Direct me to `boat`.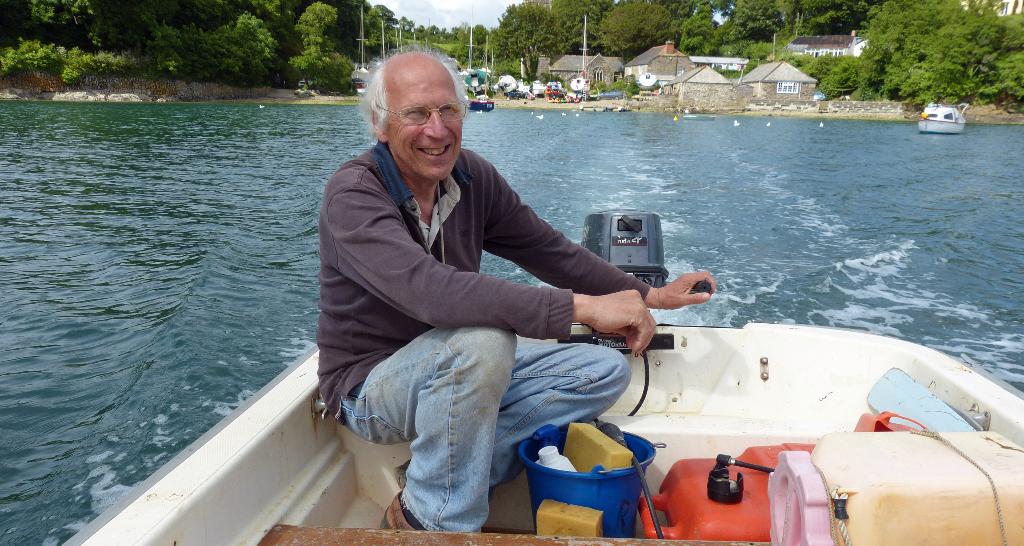
Direction: bbox=[902, 104, 968, 134].
